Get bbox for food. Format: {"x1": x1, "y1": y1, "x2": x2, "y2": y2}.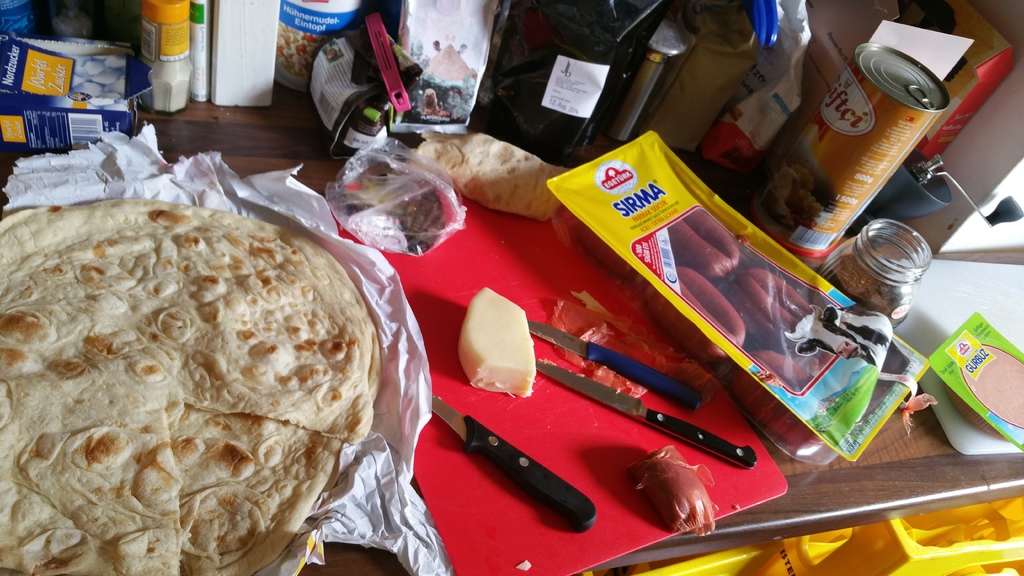
{"x1": 634, "y1": 444, "x2": 717, "y2": 534}.
